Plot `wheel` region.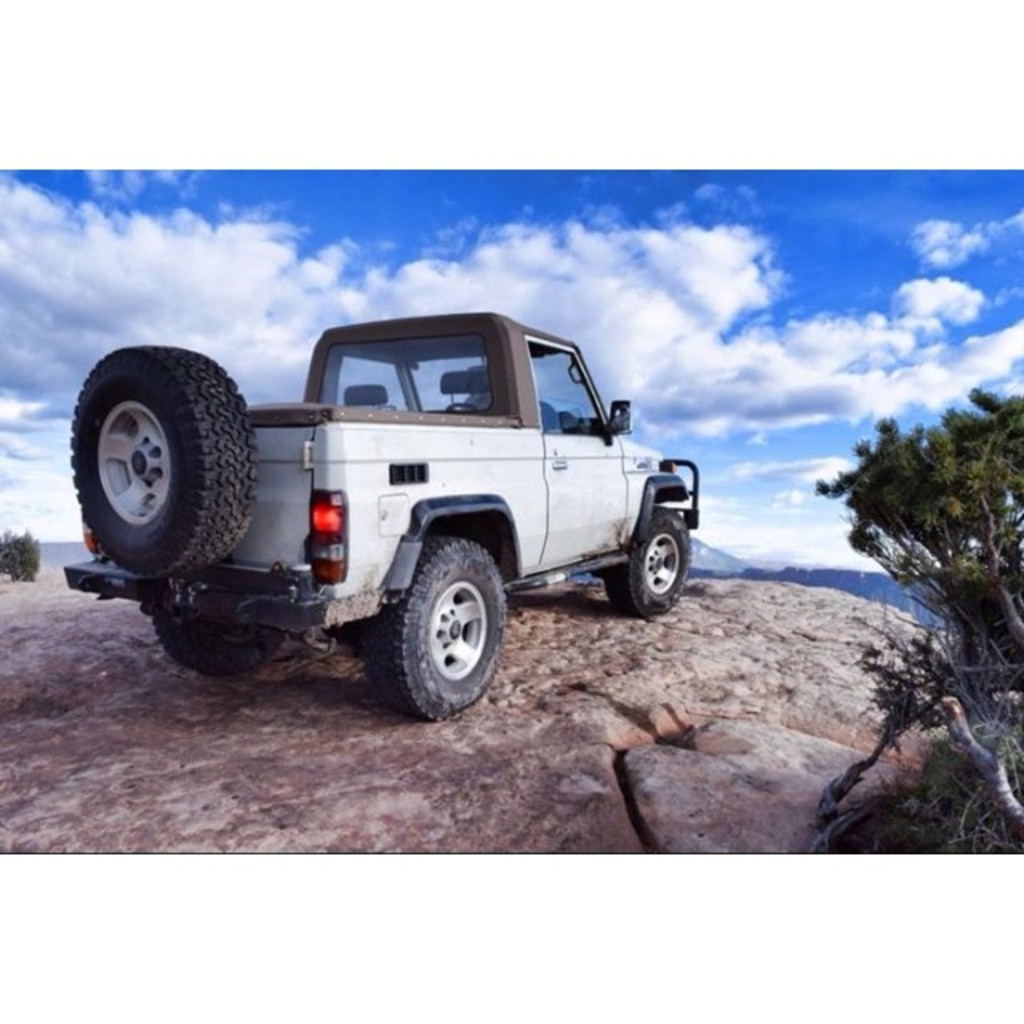
Plotted at [152, 613, 283, 682].
